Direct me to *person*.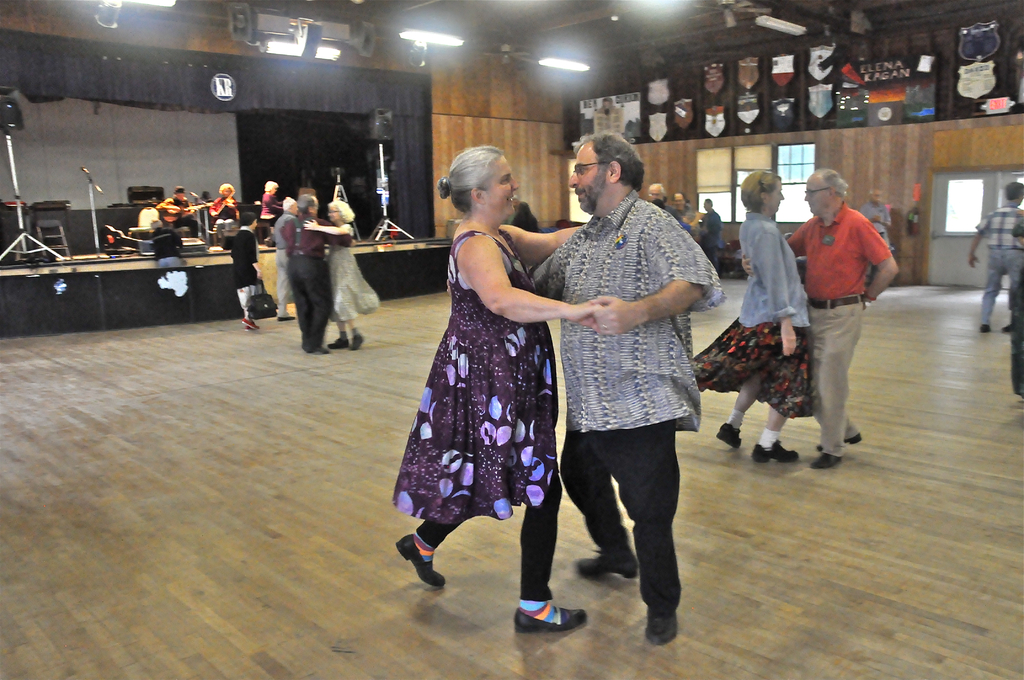
Direction: 535,131,728,651.
